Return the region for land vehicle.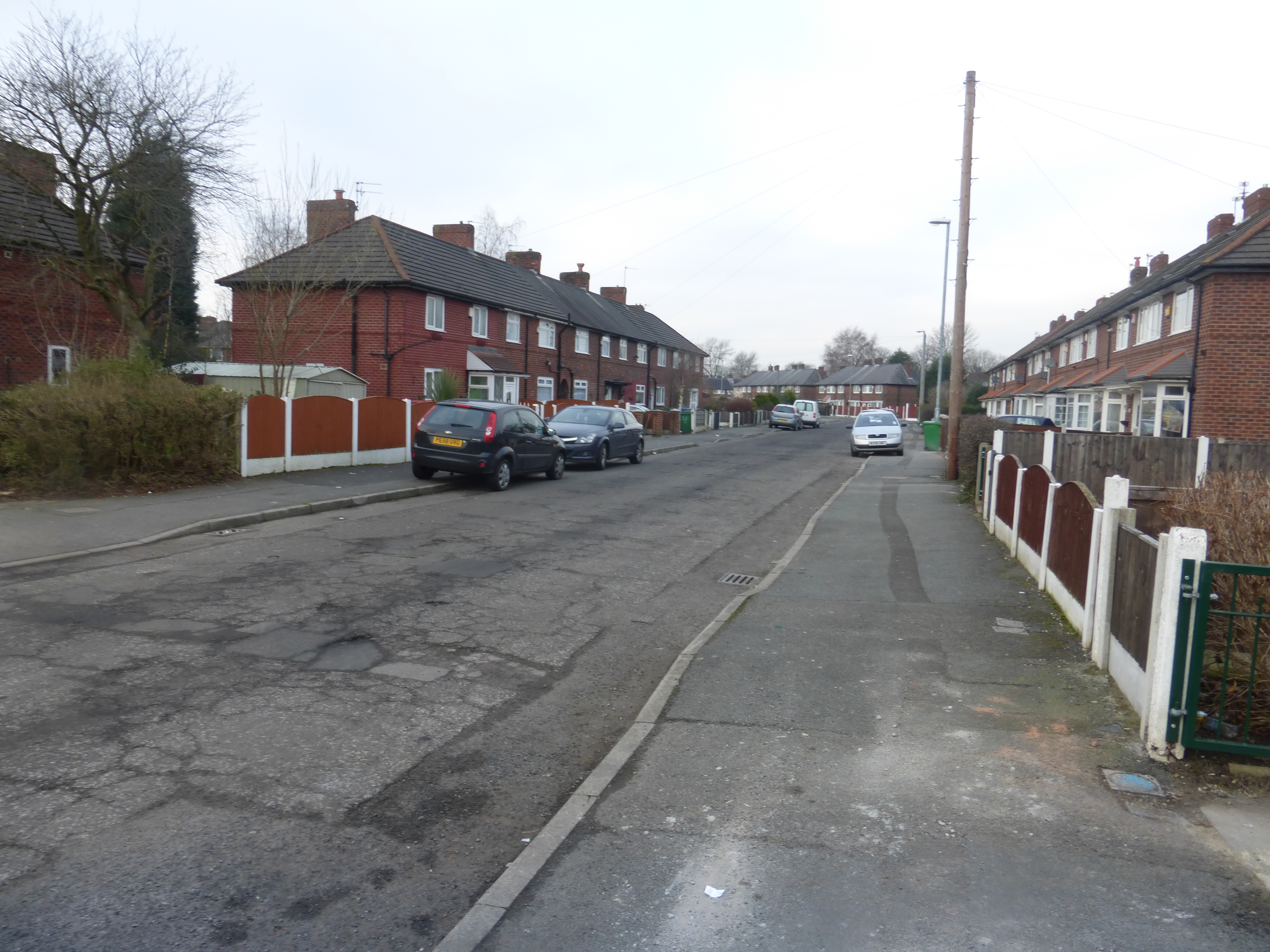
(113, 110, 156, 135).
